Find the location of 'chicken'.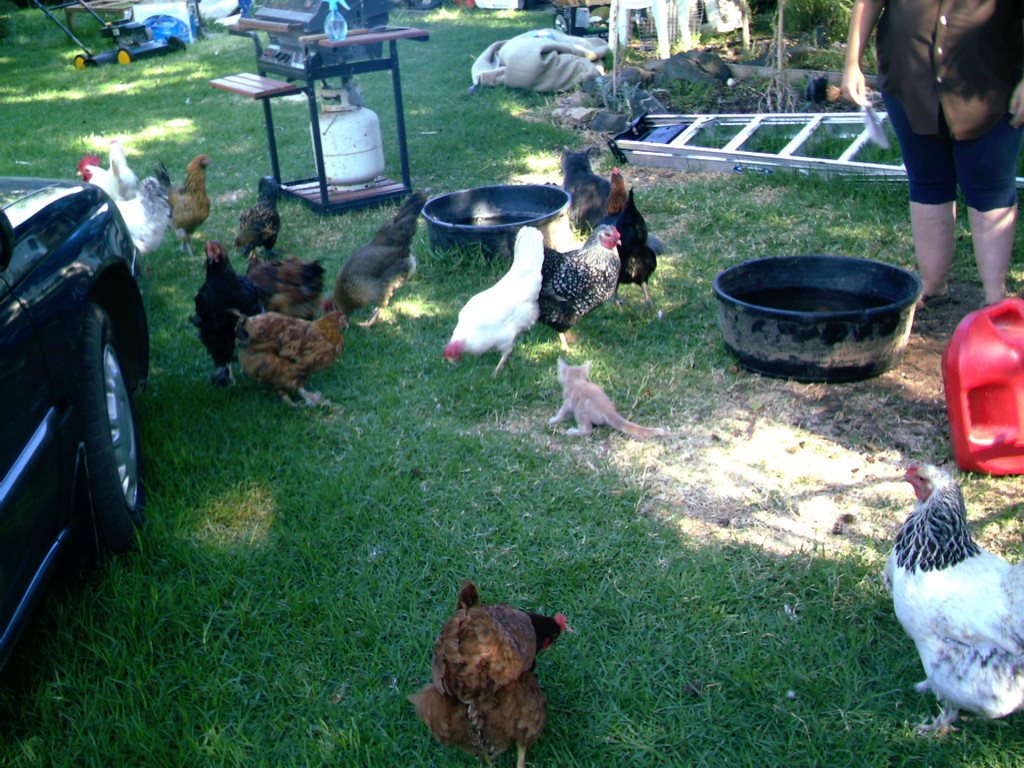
Location: <box>108,154,170,258</box>.
